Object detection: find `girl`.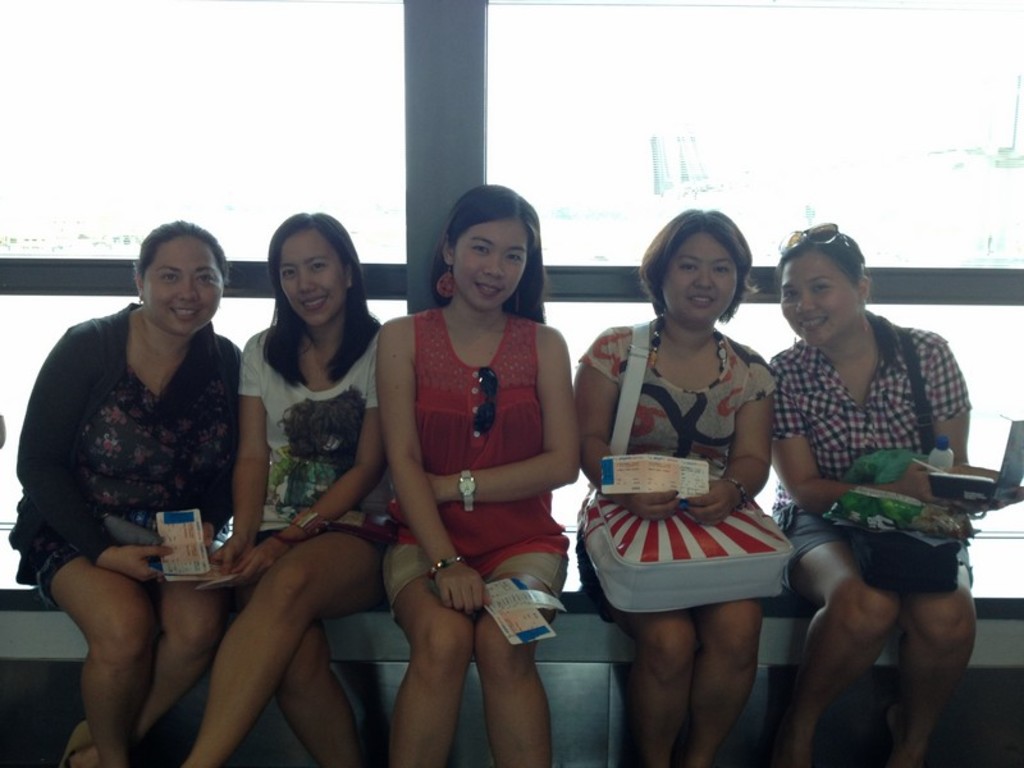
box(765, 219, 978, 767).
